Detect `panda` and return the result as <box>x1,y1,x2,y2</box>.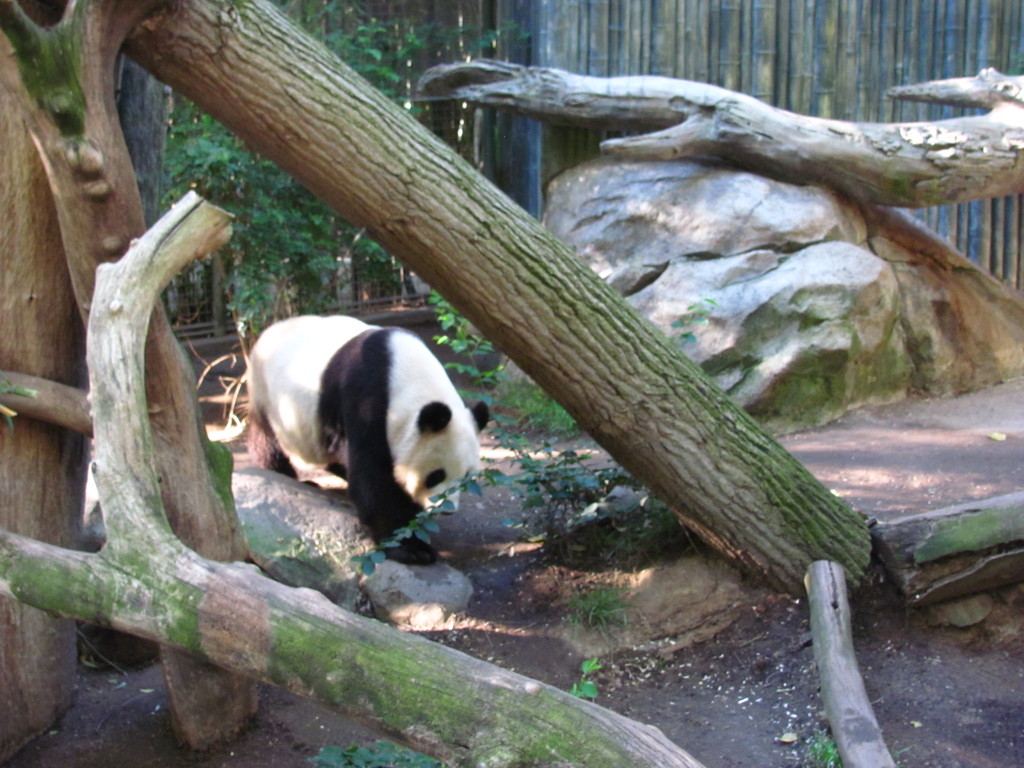
<box>243,312,488,563</box>.
